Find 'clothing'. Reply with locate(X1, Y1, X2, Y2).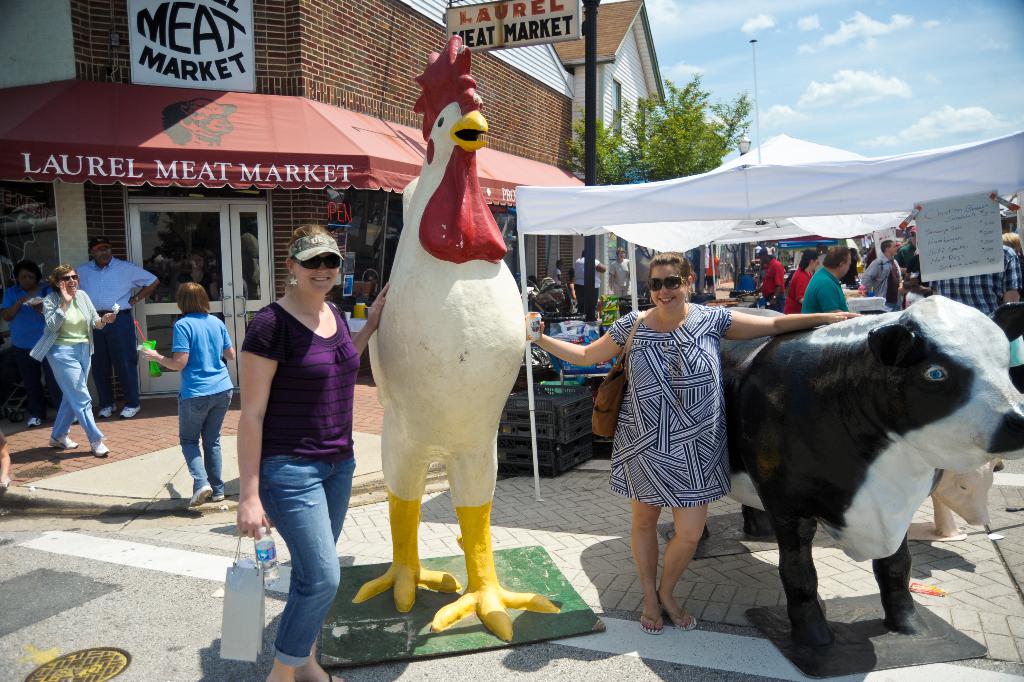
locate(991, 305, 1023, 391).
